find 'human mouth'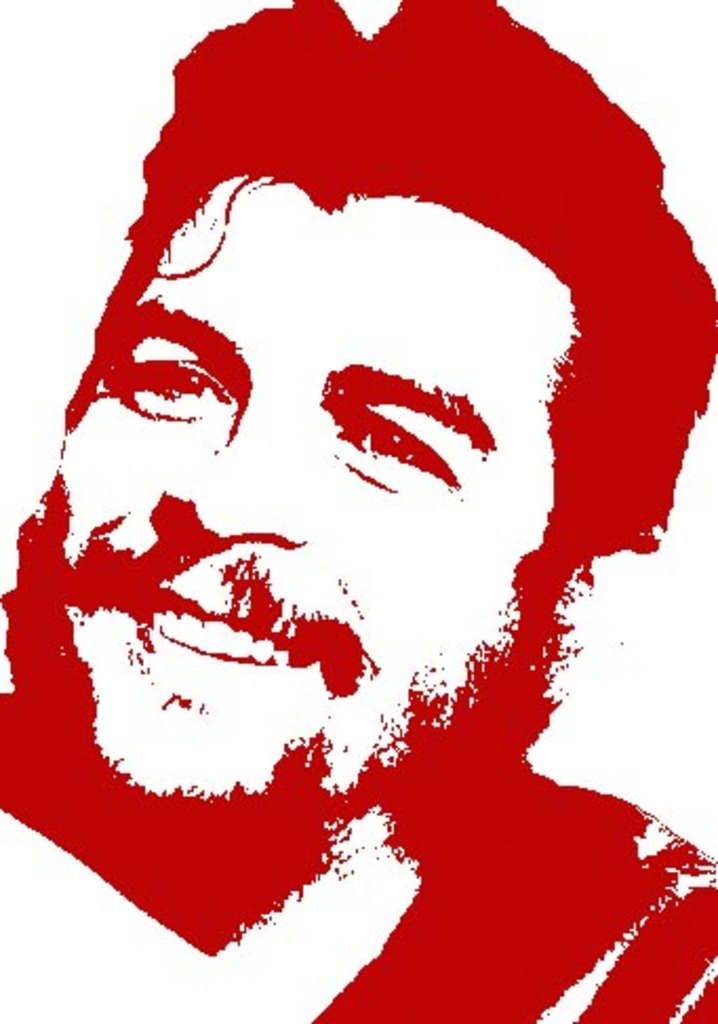
<bbox>133, 584, 320, 681</bbox>
